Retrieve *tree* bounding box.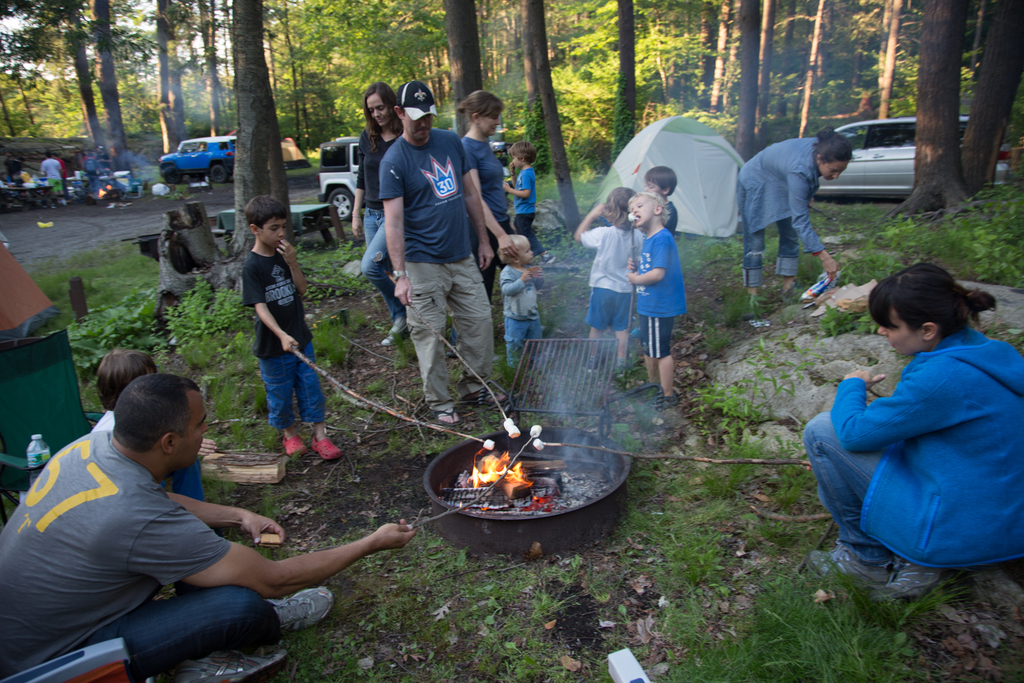
Bounding box: select_region(948, 0, 1019, 197).
